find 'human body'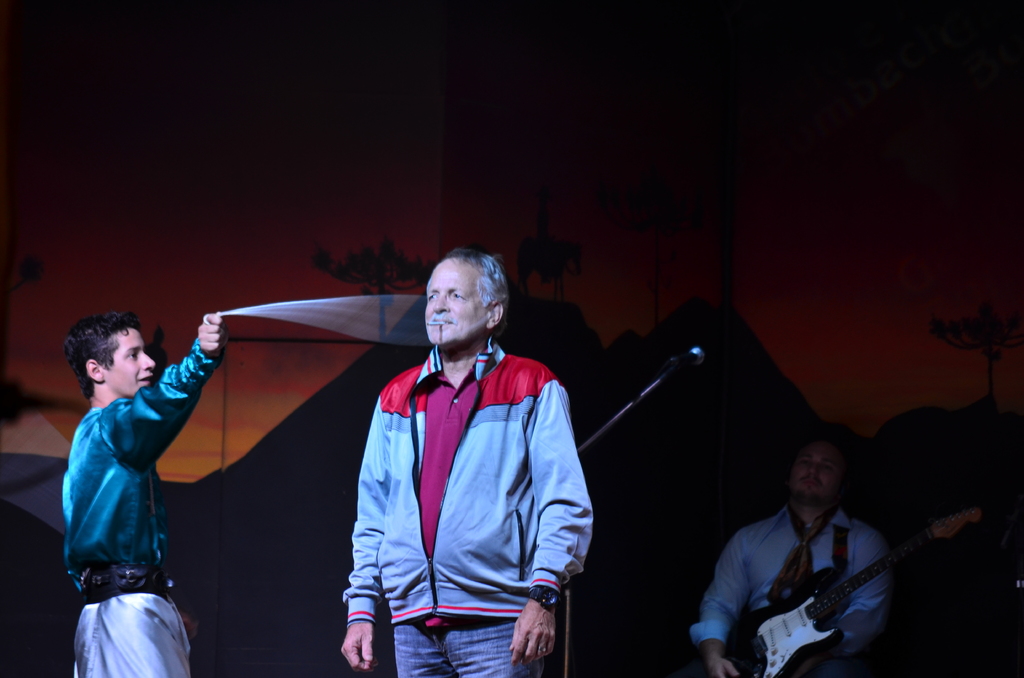
{"left": 688, "top": 427, "right": 877, "bottom": 677}
